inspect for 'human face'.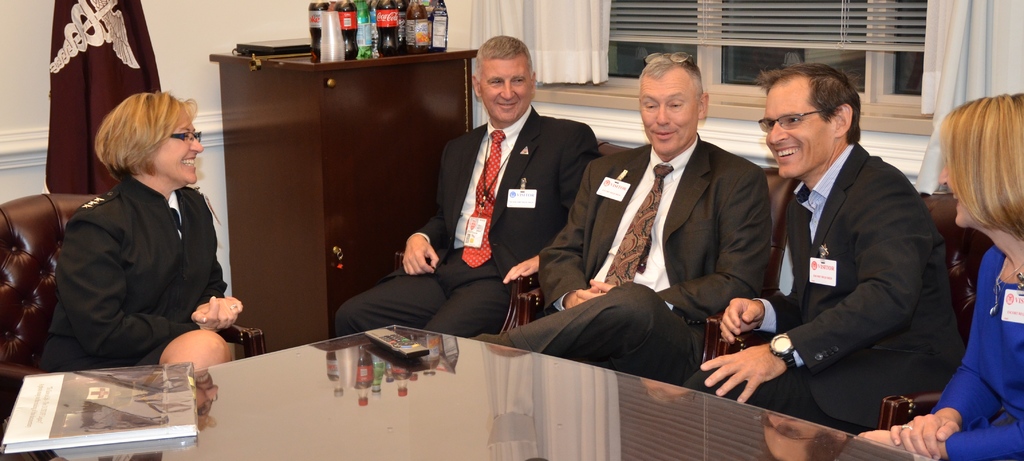
Inspection: [639,73,695,154].
